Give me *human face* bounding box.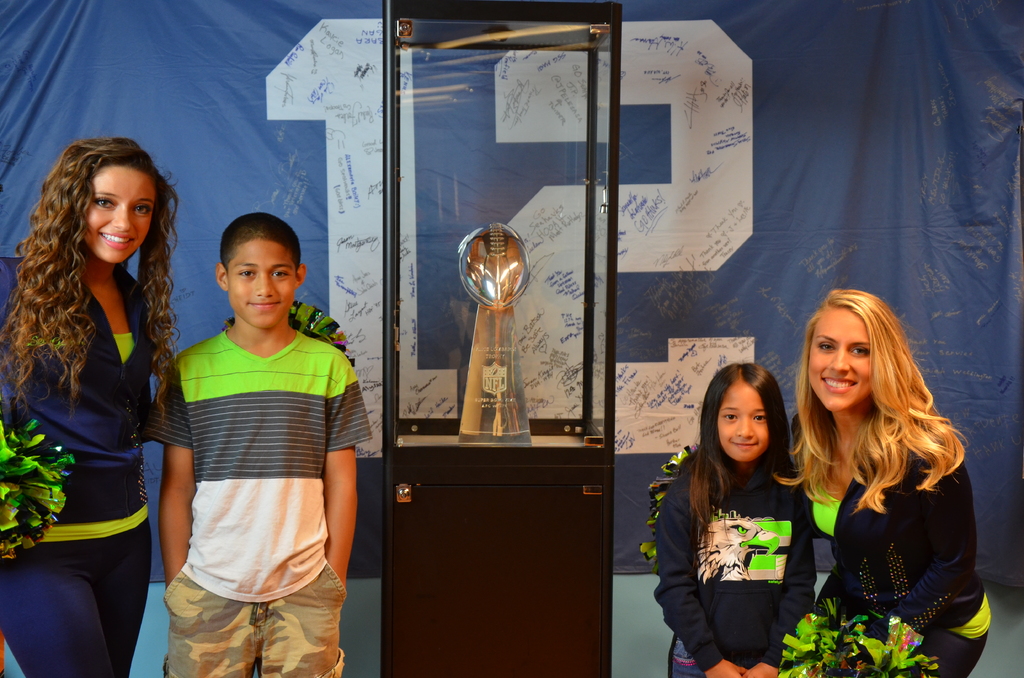
(left=803, top=312, right=874, bottom=410).
